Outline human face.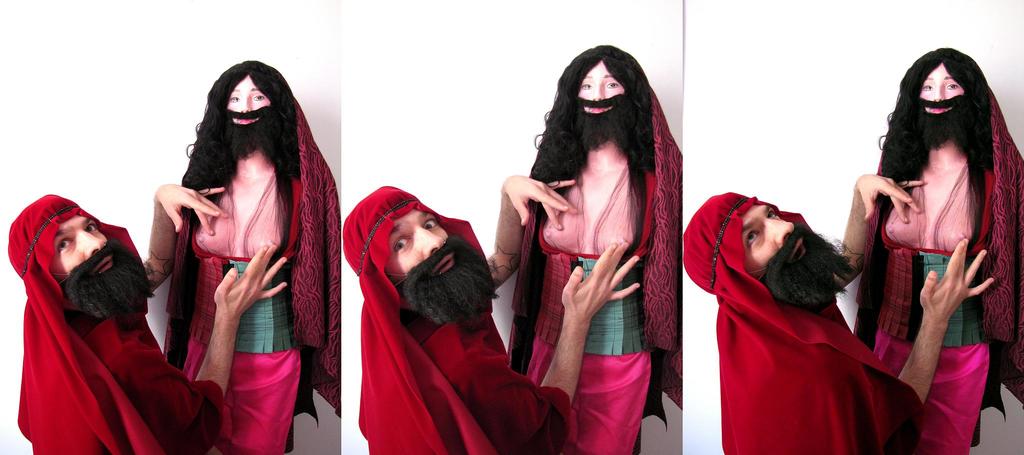
Outline: BBox(215, 78, 266, 129).
